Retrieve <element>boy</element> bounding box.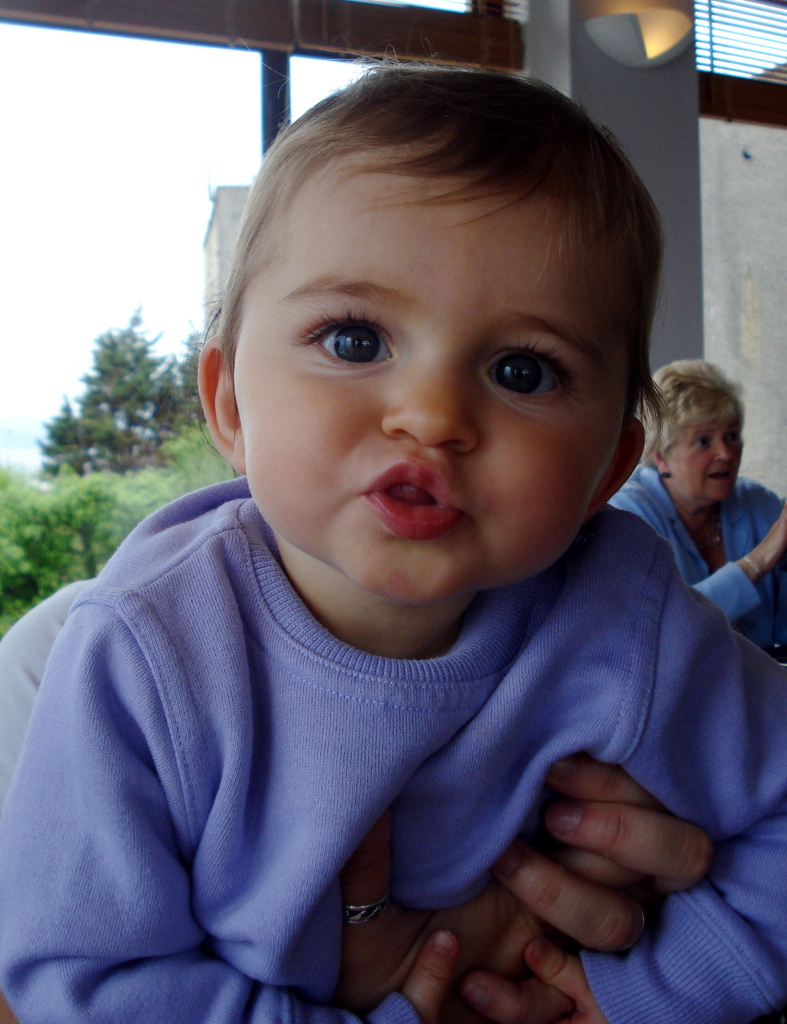
Bounding box: bbox=[0, 51, 784, 1023].
